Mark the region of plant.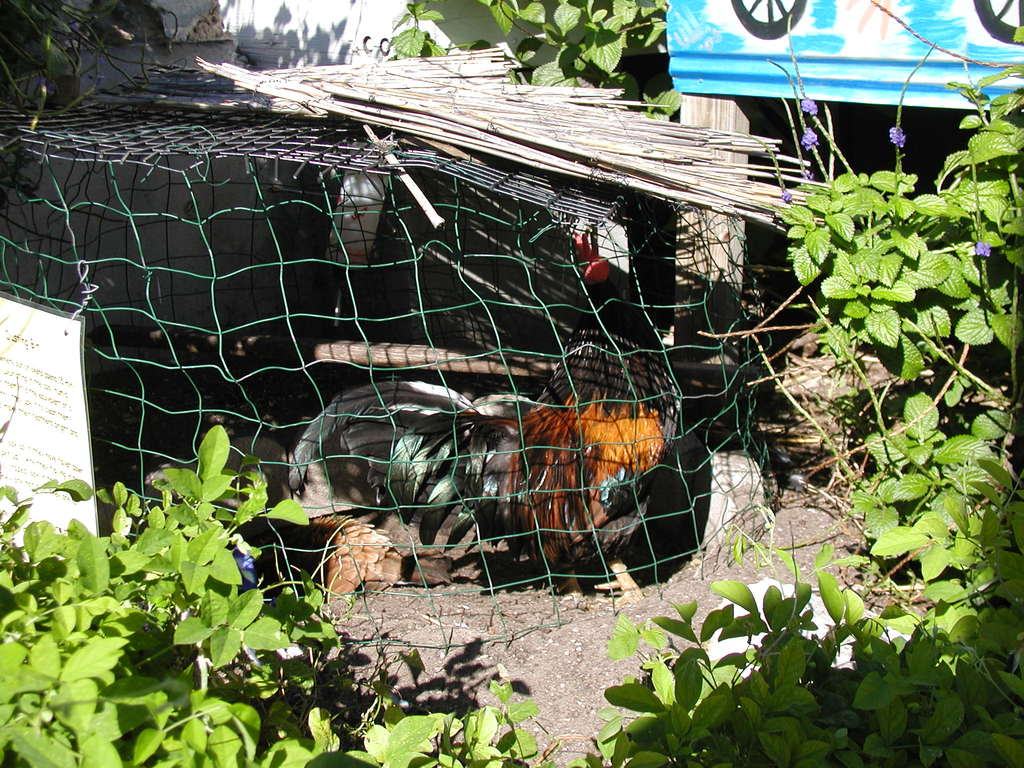
Region: [x1=0, y1=418, x2=540, y2=767].
